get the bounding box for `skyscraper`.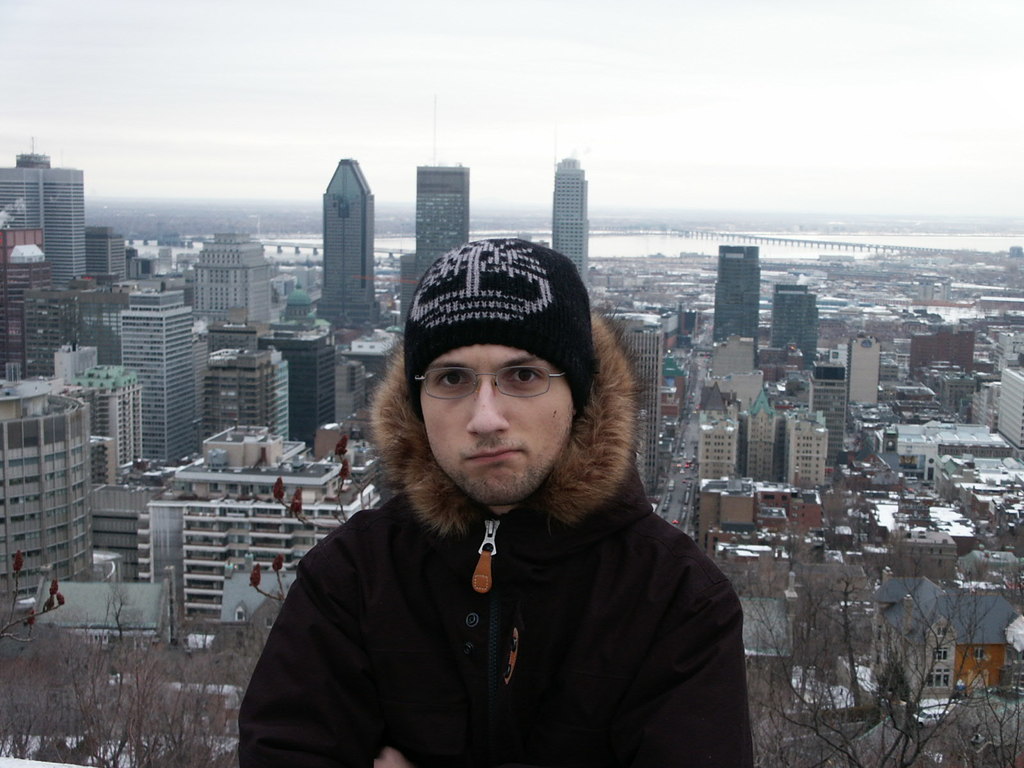
[left=285, top=332, right=333, bottom=458].
